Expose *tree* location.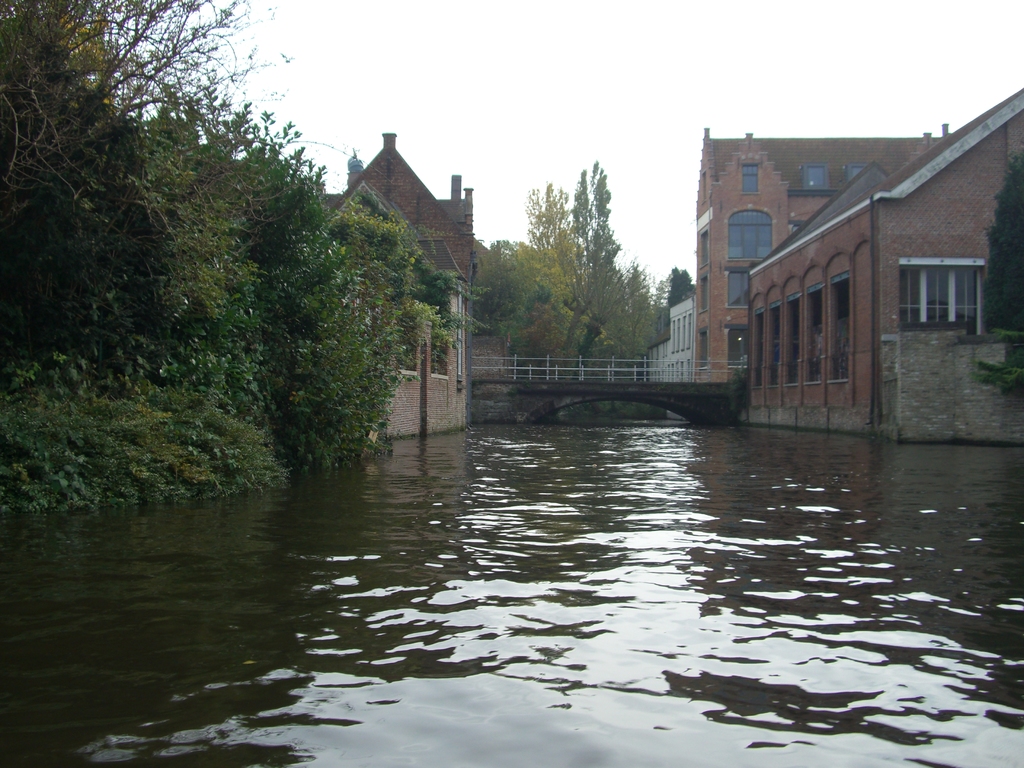
Exposed at 0/0/398/482.
